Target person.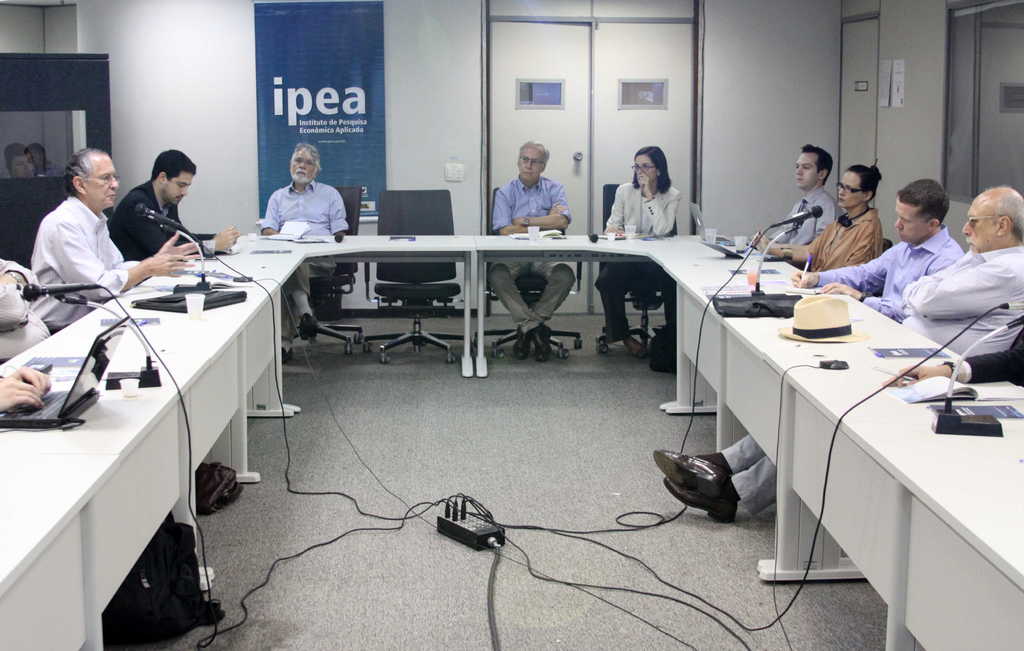
Target region: bbox=[488, 145, 569, 357].
